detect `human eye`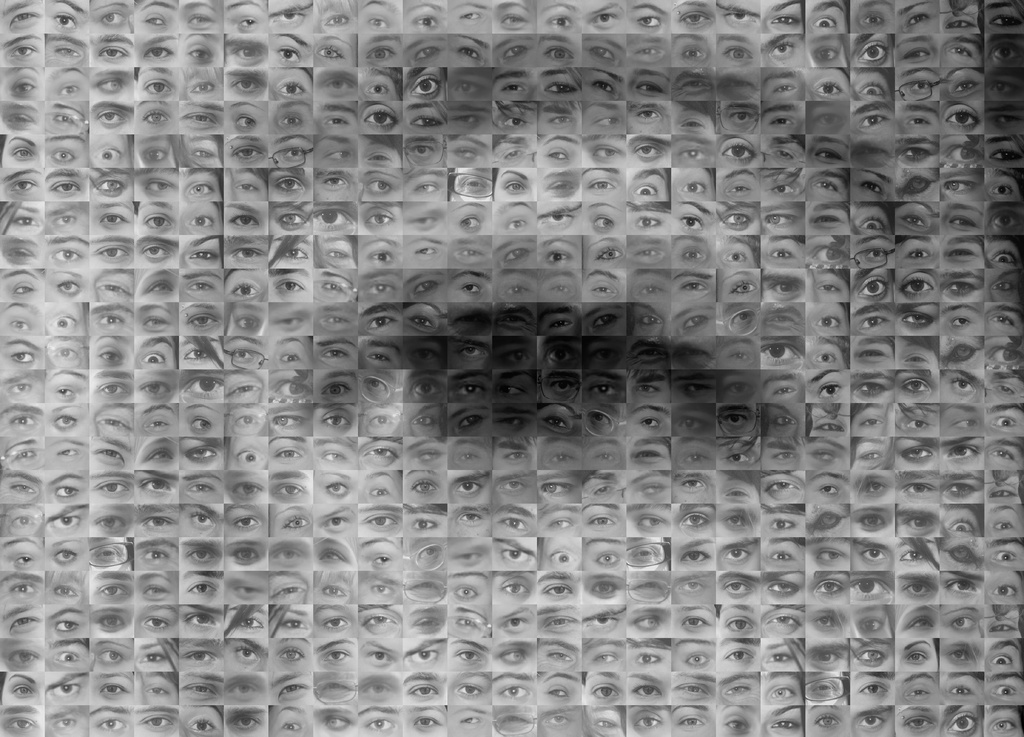
bbox(186, 277, 209, 294)
